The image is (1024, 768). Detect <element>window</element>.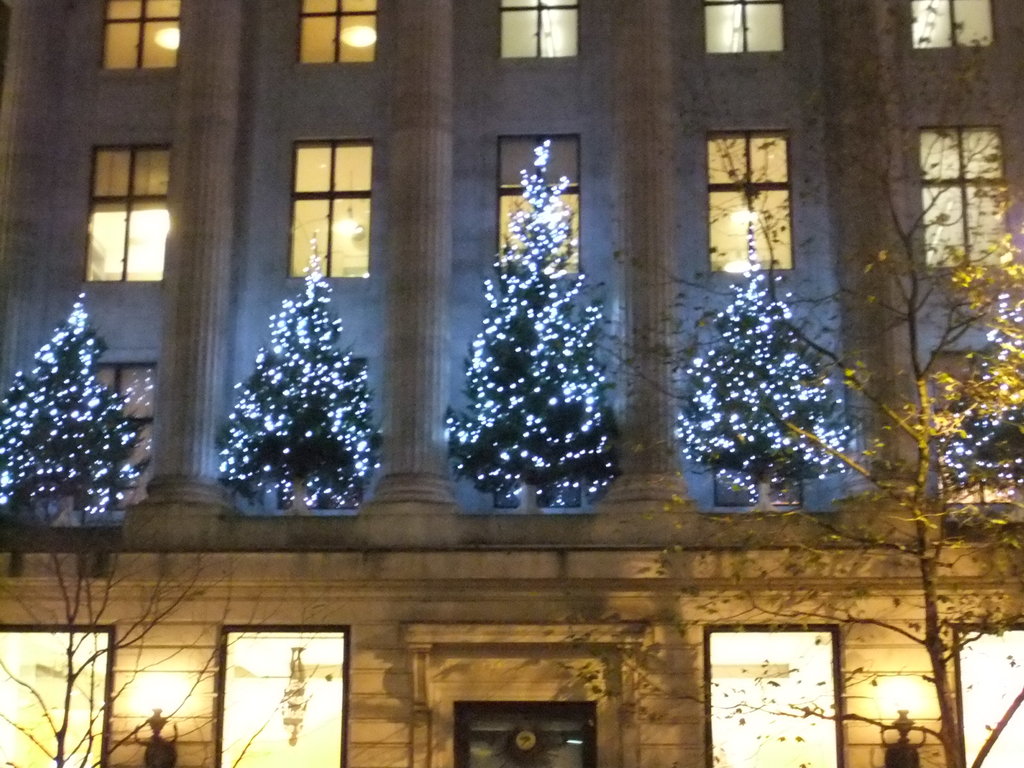
Detection: BBox(88, 148, 170, 287).
